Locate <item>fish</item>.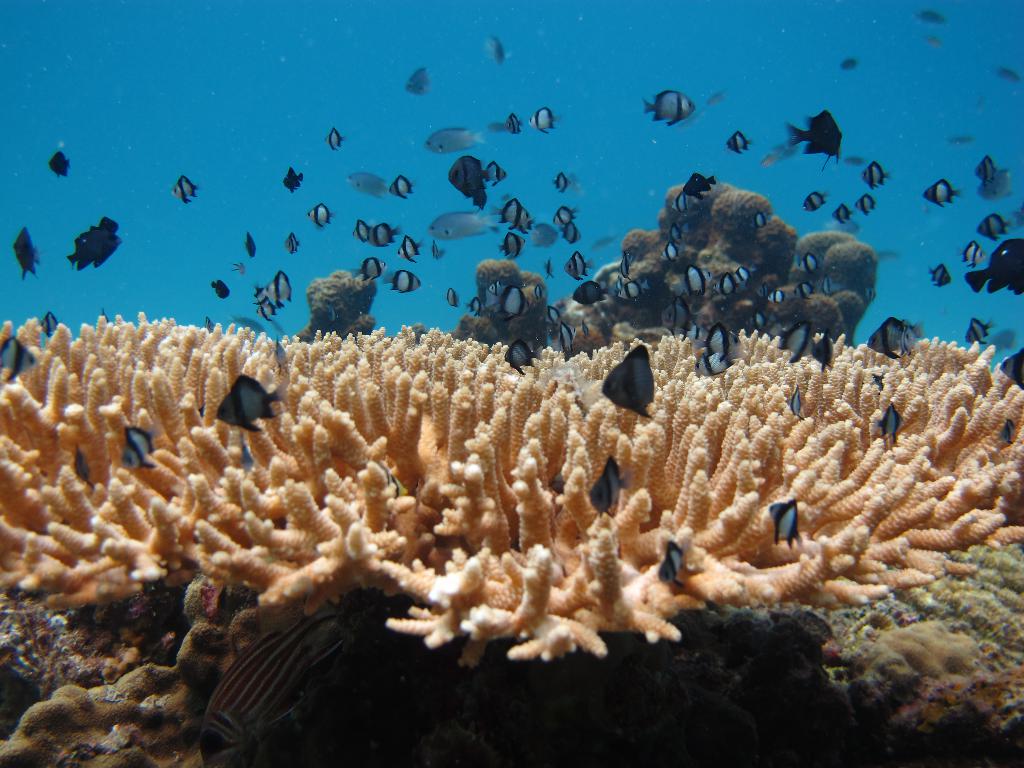
Bounding box: (left=657, top=543, right=682, bottom=589).
